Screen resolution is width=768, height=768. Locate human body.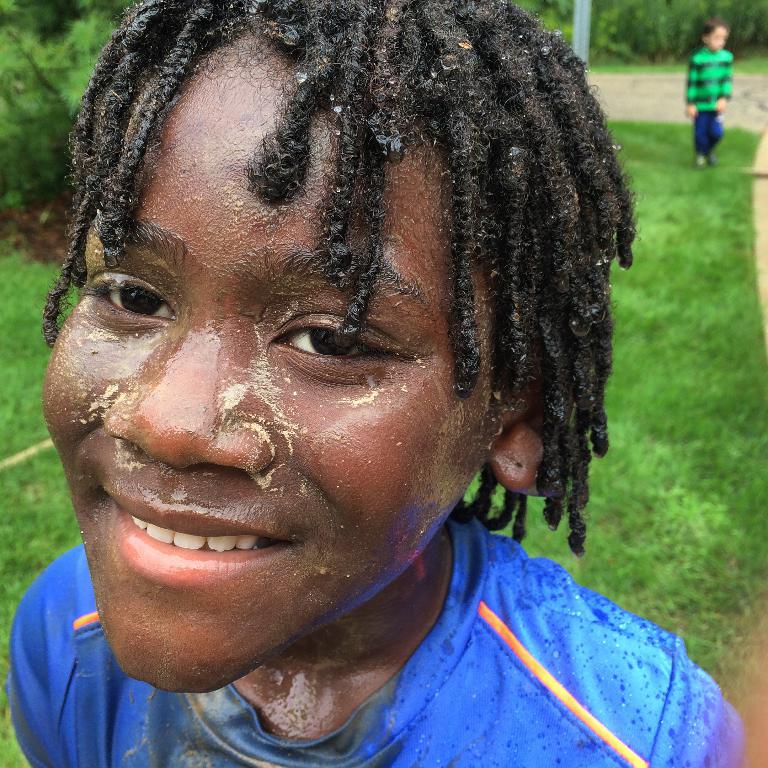
locate(679, 19, 732, 170).
